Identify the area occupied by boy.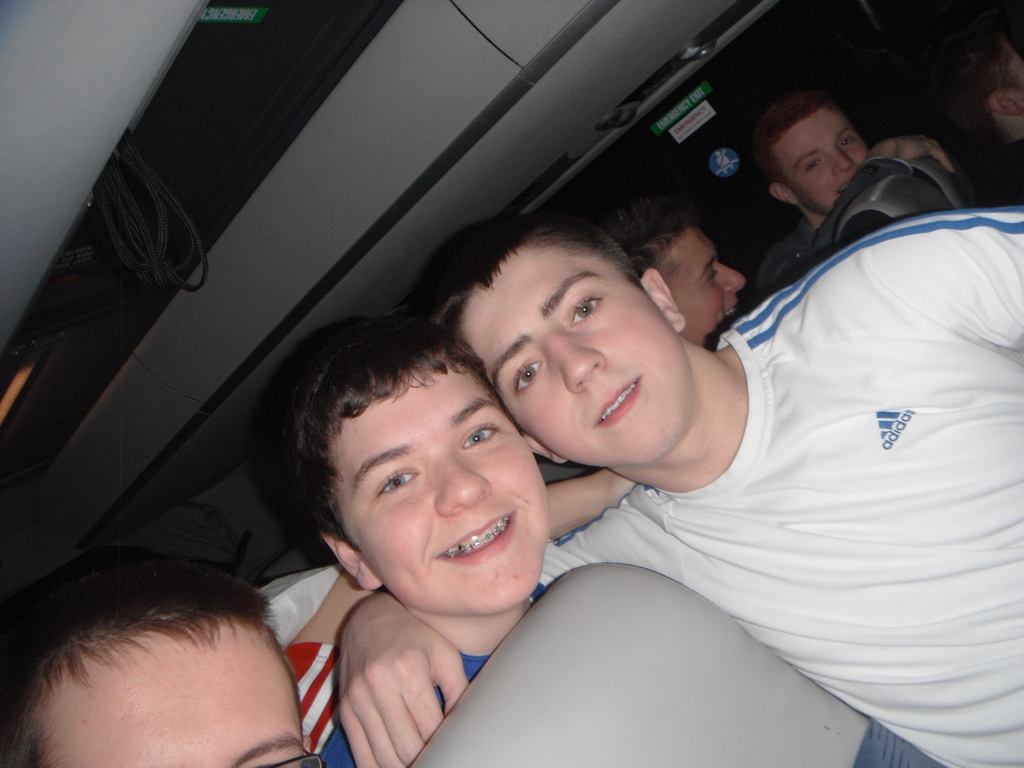
Area: select_region(294, 204, 1023, 767).
